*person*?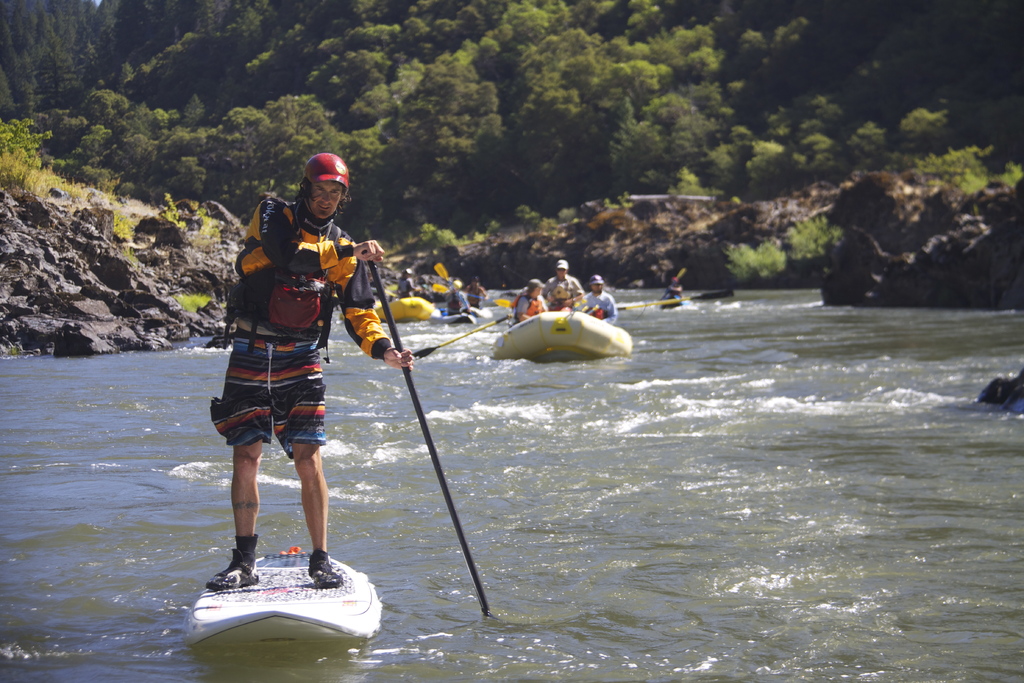
390,261,416,298
